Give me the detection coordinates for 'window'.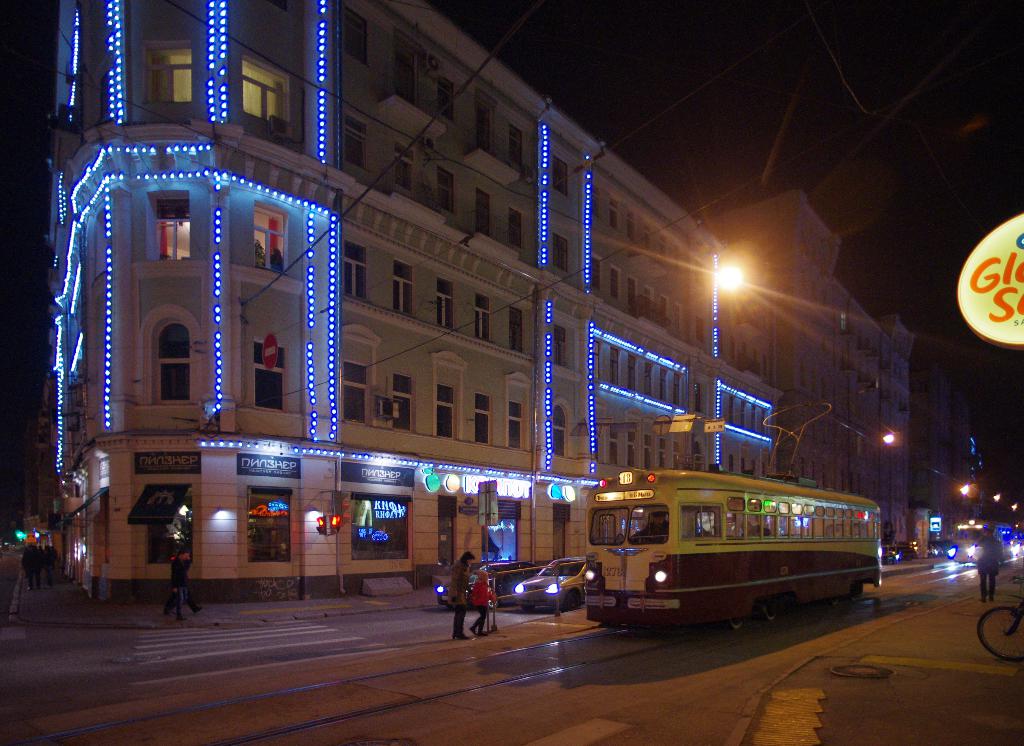
box=[337, 359, 367, 425].
